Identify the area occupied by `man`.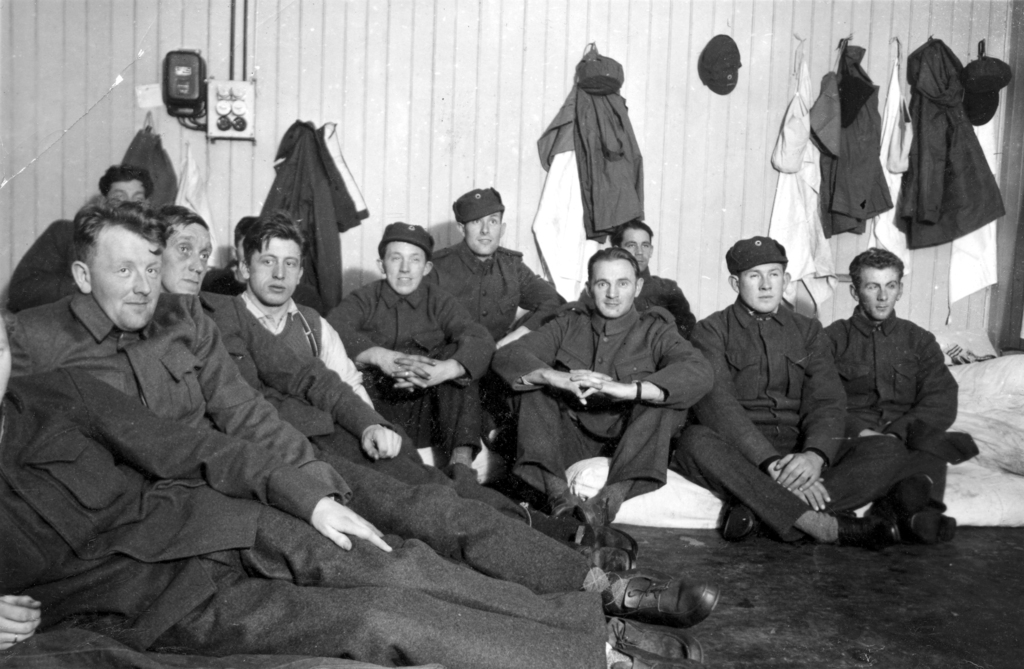
Area: box(0, 629, 383, 668).
